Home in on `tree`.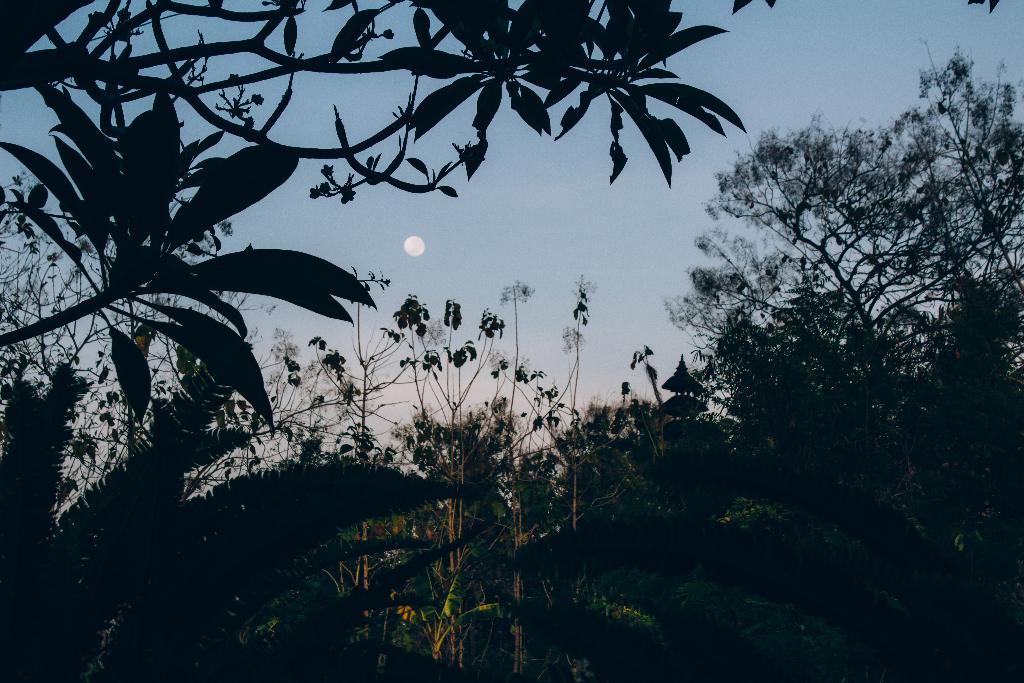
Homed in at {"left": 0, "top": 1, "right": 1000, "bottom": 432}.
